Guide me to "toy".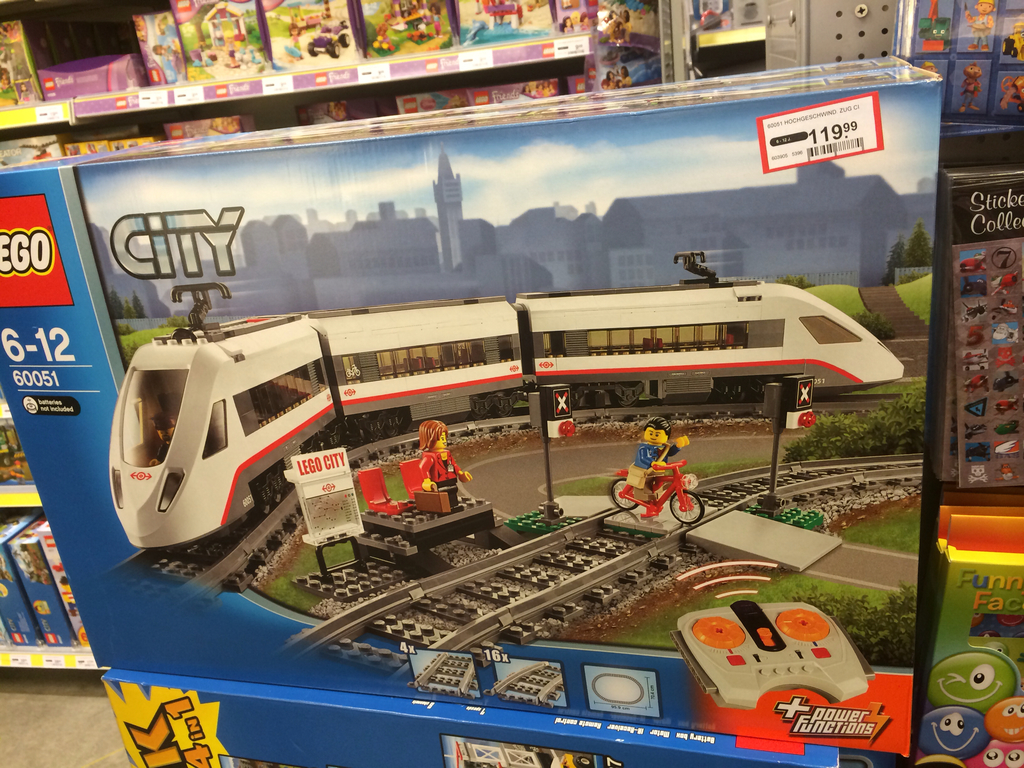
Guidance: {"left": 467, "top": 73, "right": 592, "bottom": 110}.
